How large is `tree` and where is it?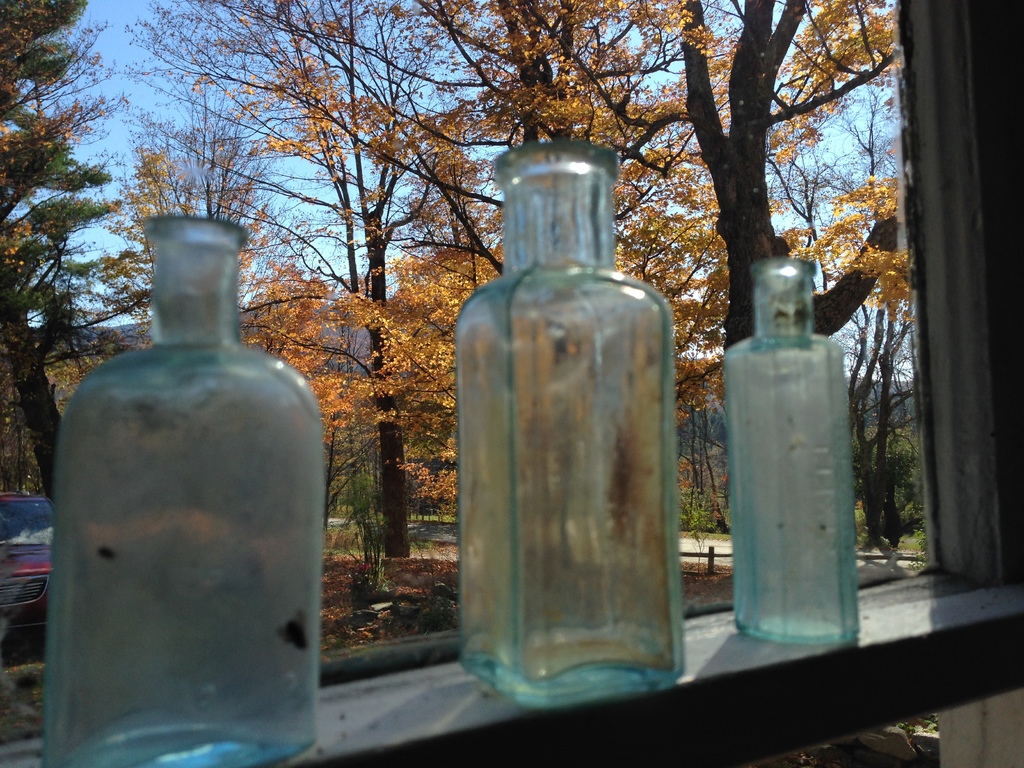
Bounding box: left=150, top=0, right=456, bottom=560.
